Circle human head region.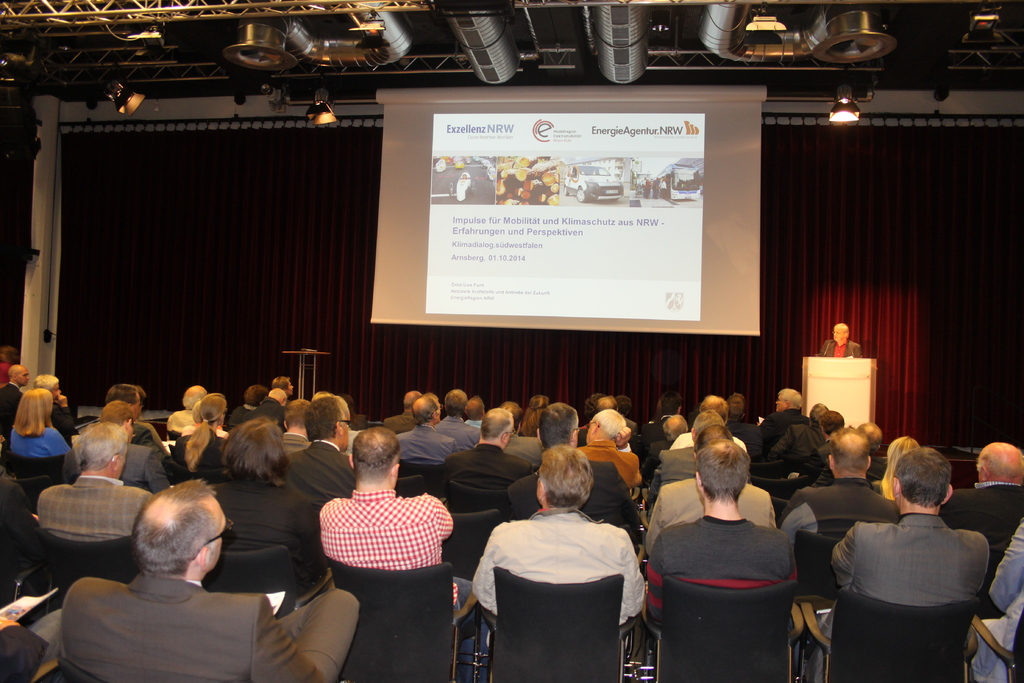
Region: [400,391,425,418].
